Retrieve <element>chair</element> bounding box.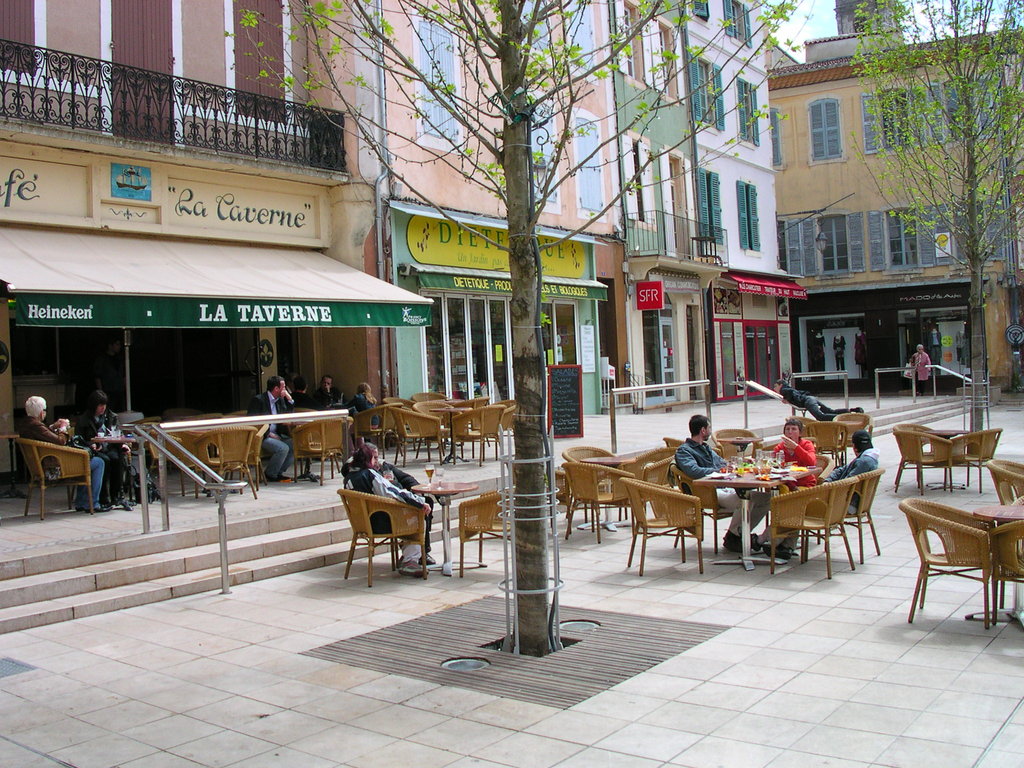
Bounding box: x1=14, y1=438, x2=96, y2=518.
